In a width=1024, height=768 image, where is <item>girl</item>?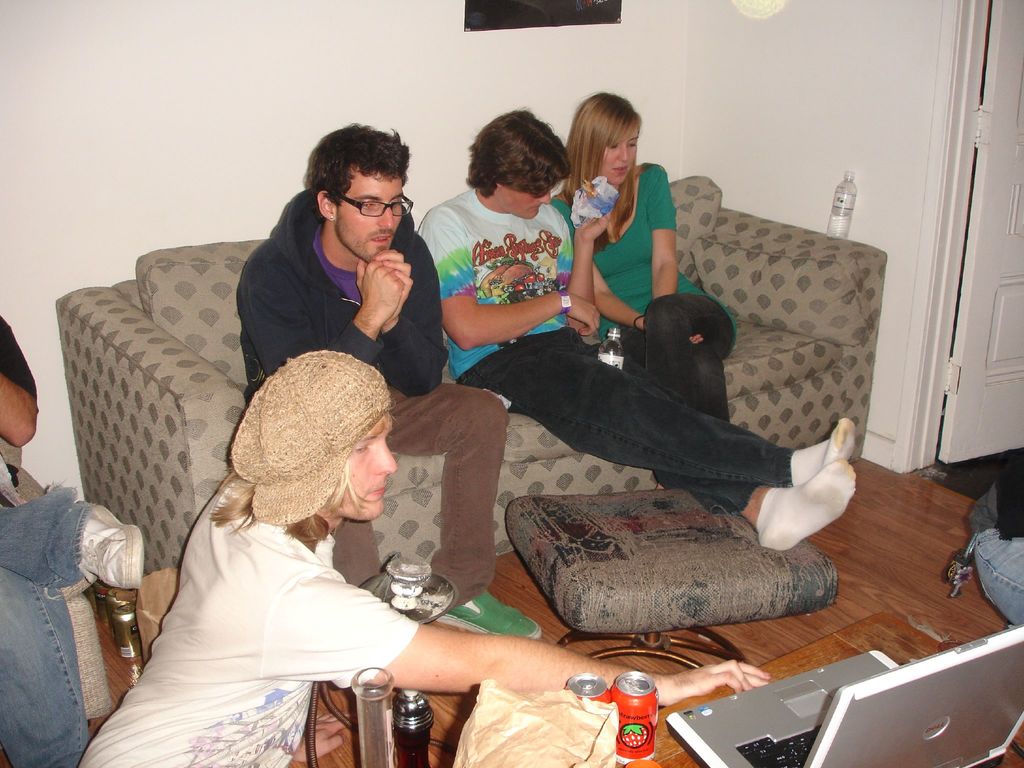
(left=553, top=94, right=732, bottom=484).
